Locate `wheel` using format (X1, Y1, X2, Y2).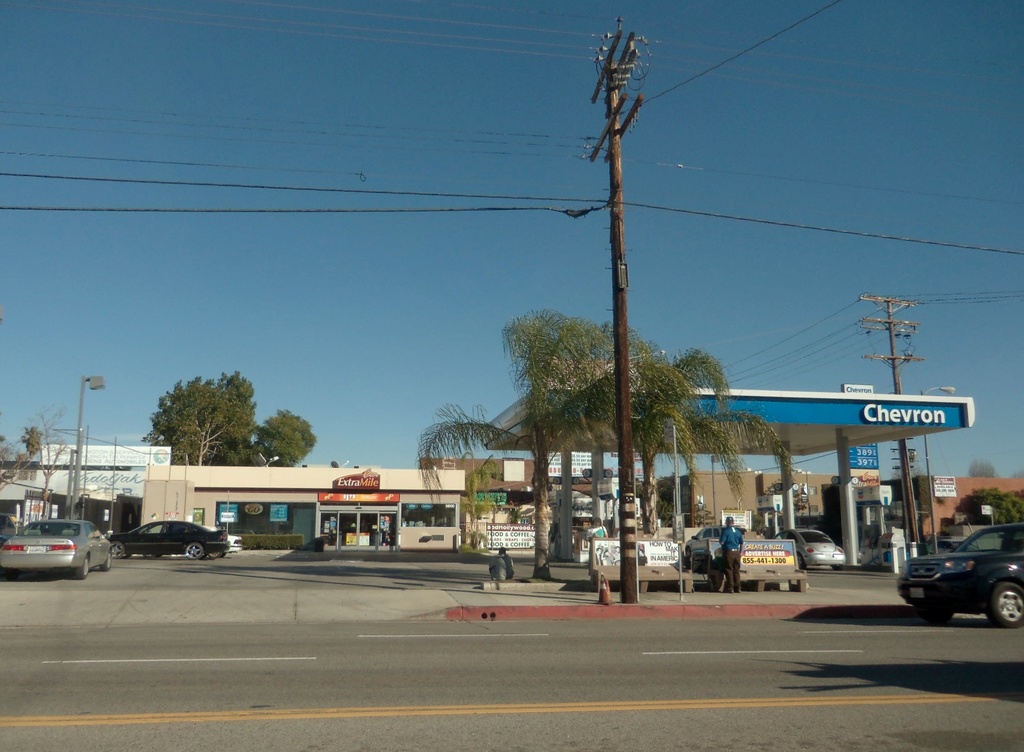
(76, 556, 88, 579).
